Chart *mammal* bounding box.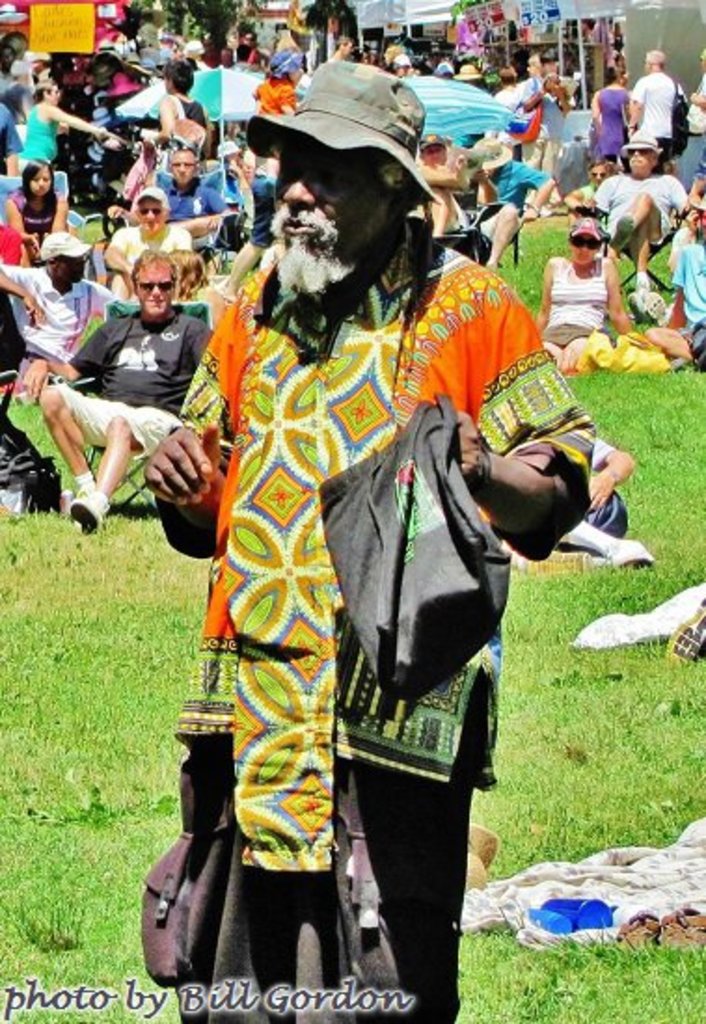
Charted: <region>199, 130, 238, 233</region>.
